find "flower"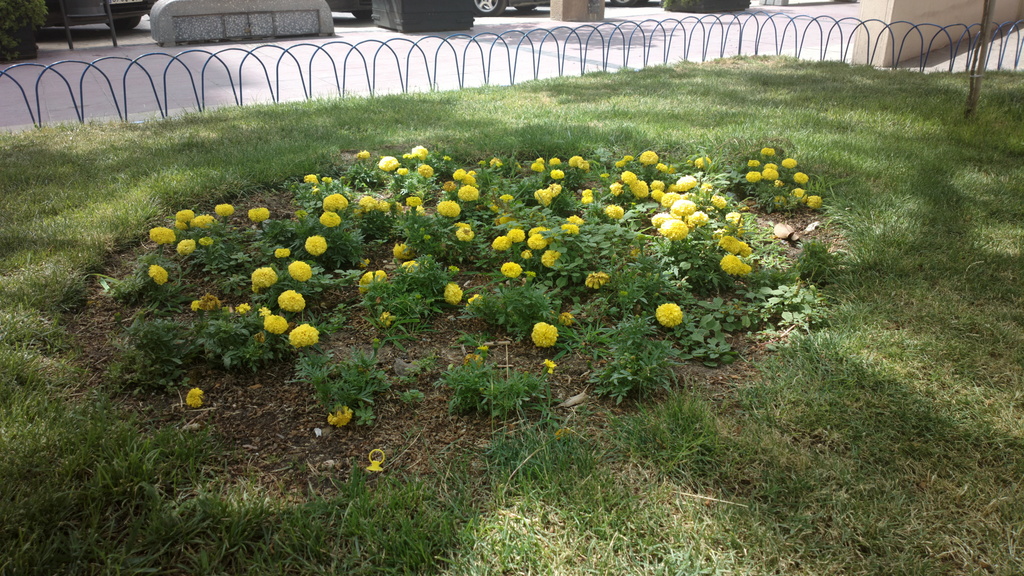
[left=639, top=150, right=658, bottom=163]
